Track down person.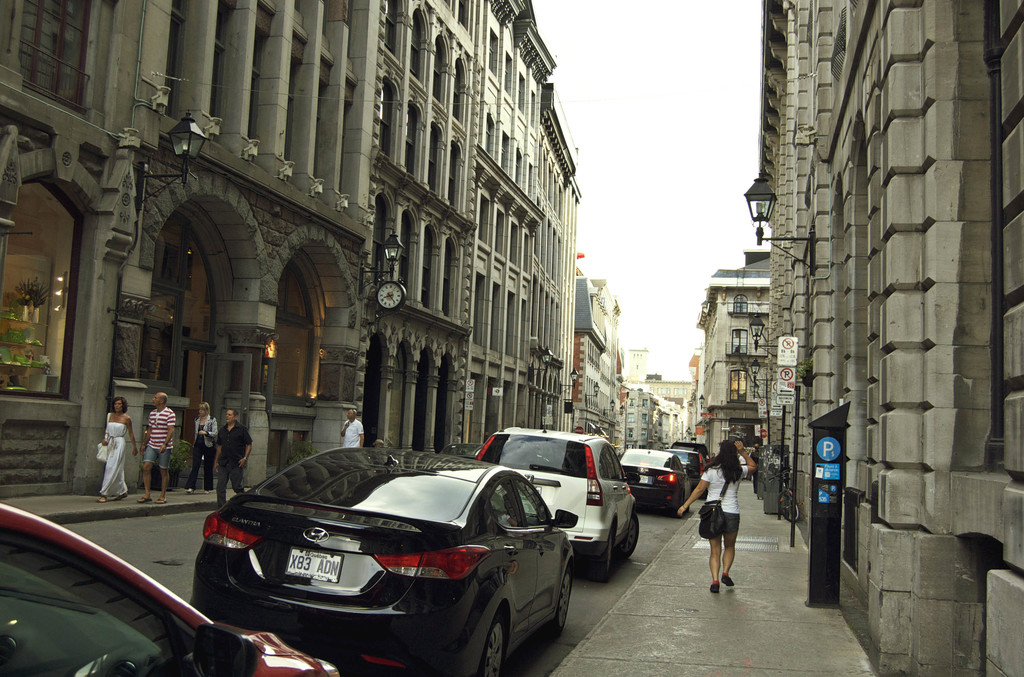
Tracked to l=339, t=407, r=366, b=448.
